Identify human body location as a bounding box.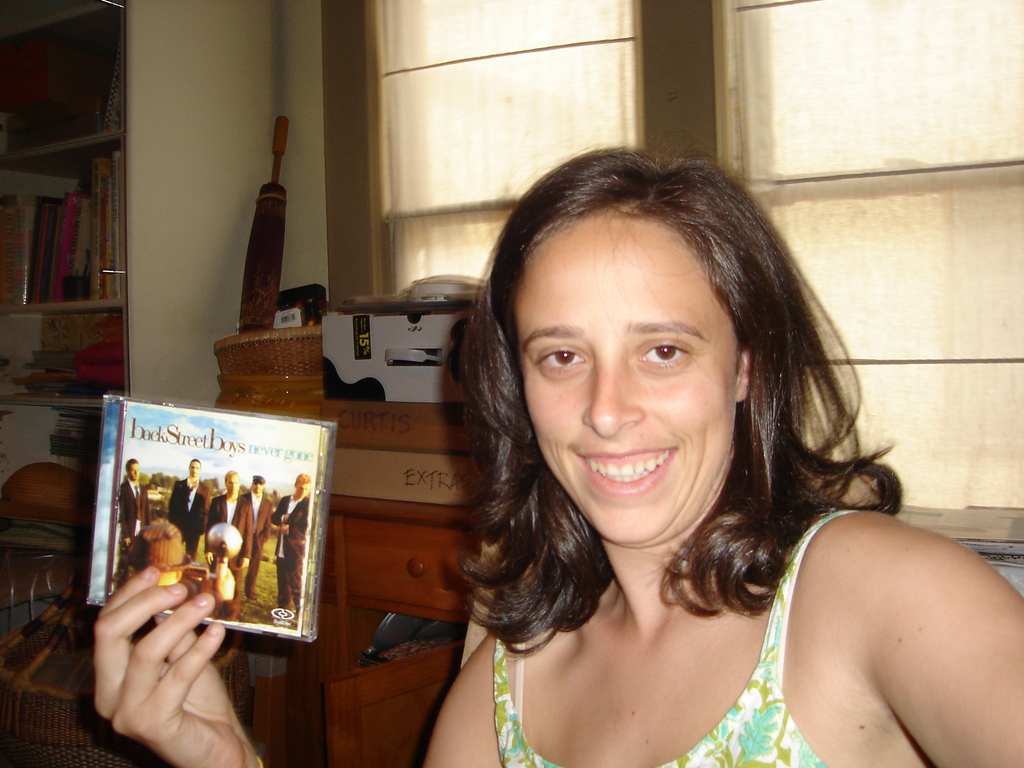
l=92, t=134, r=1023, b=767.
